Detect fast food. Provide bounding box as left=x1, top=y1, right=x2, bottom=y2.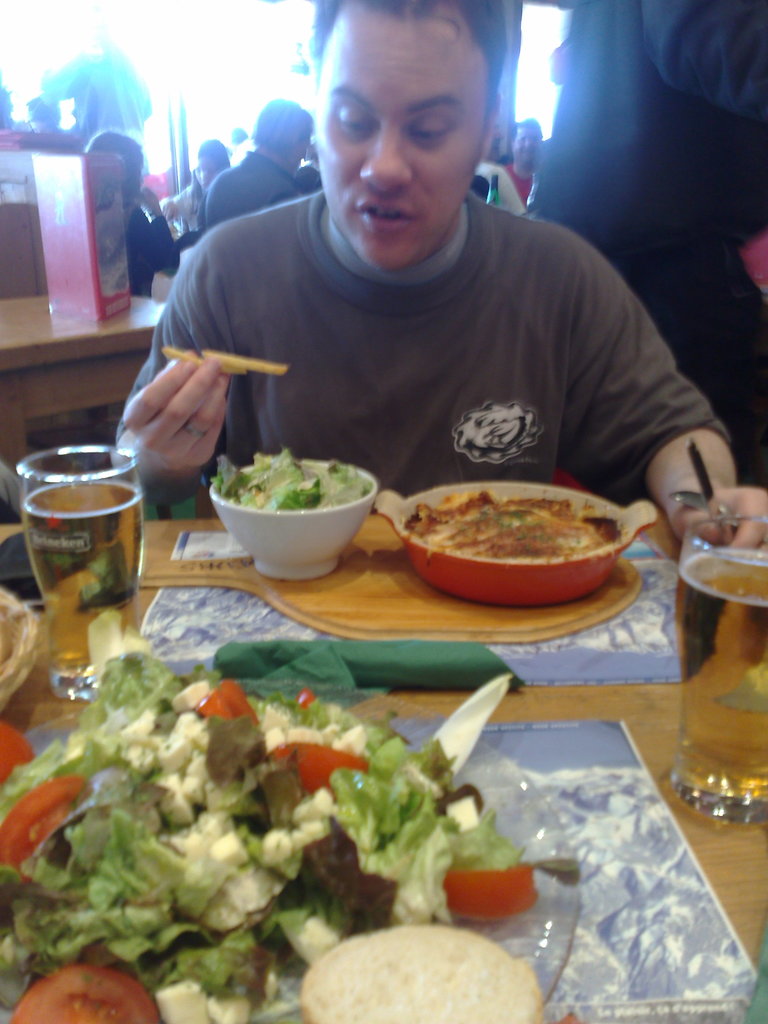
left=207, top=442, right=381, bottom=525.
